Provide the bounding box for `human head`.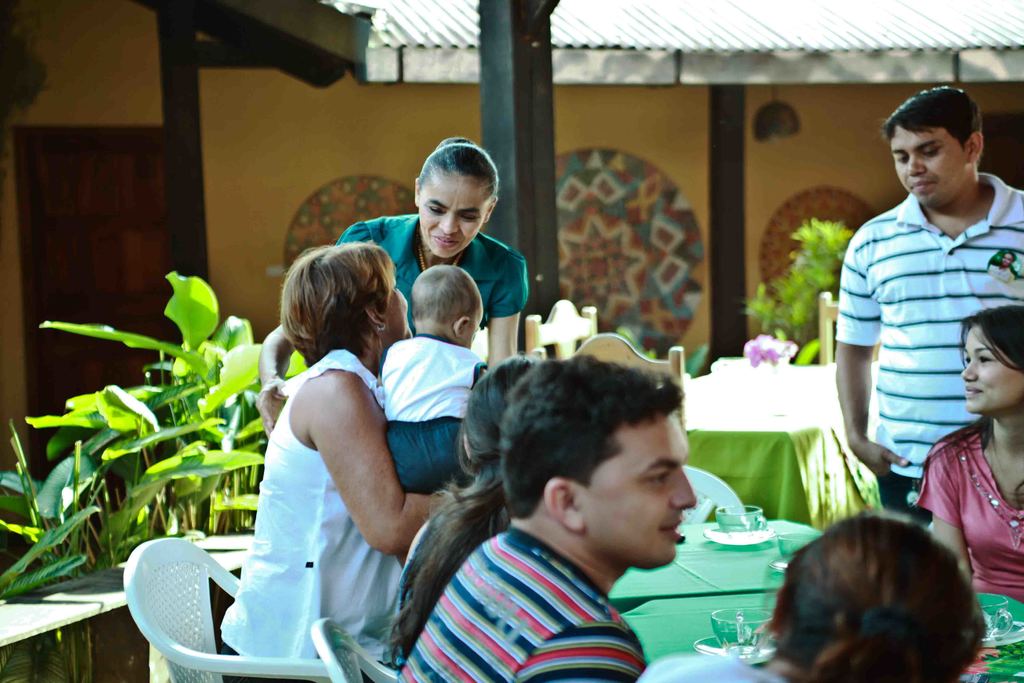
<bbox>410, 261, 483, 346</bbox>.
